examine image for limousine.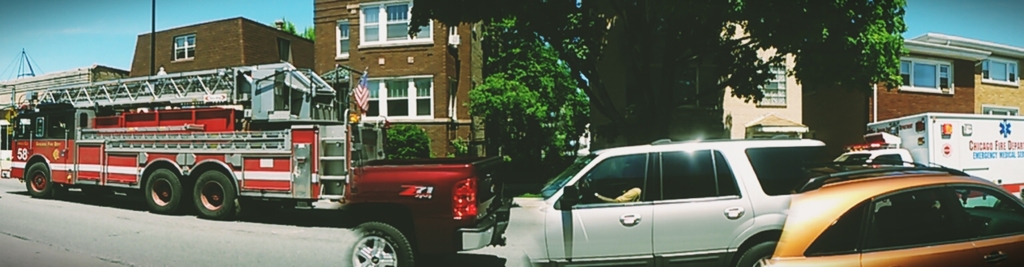
Examination result: [518, 136, 834, 258].
